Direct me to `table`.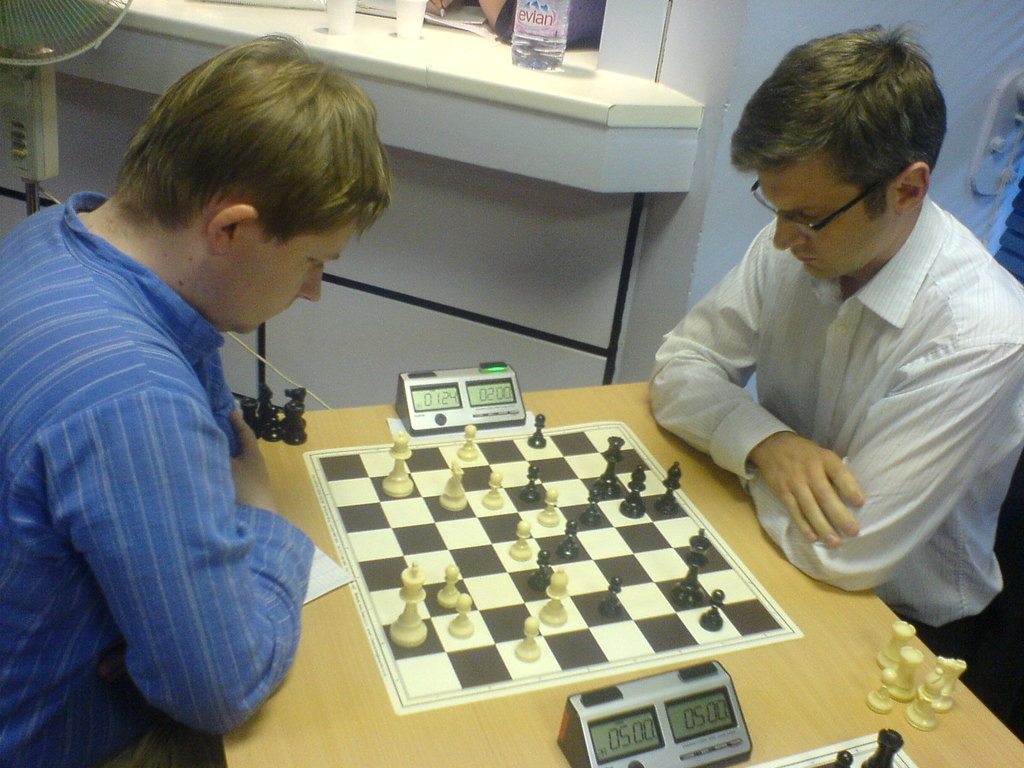
Direction: 214, 380, 1023, 767.
